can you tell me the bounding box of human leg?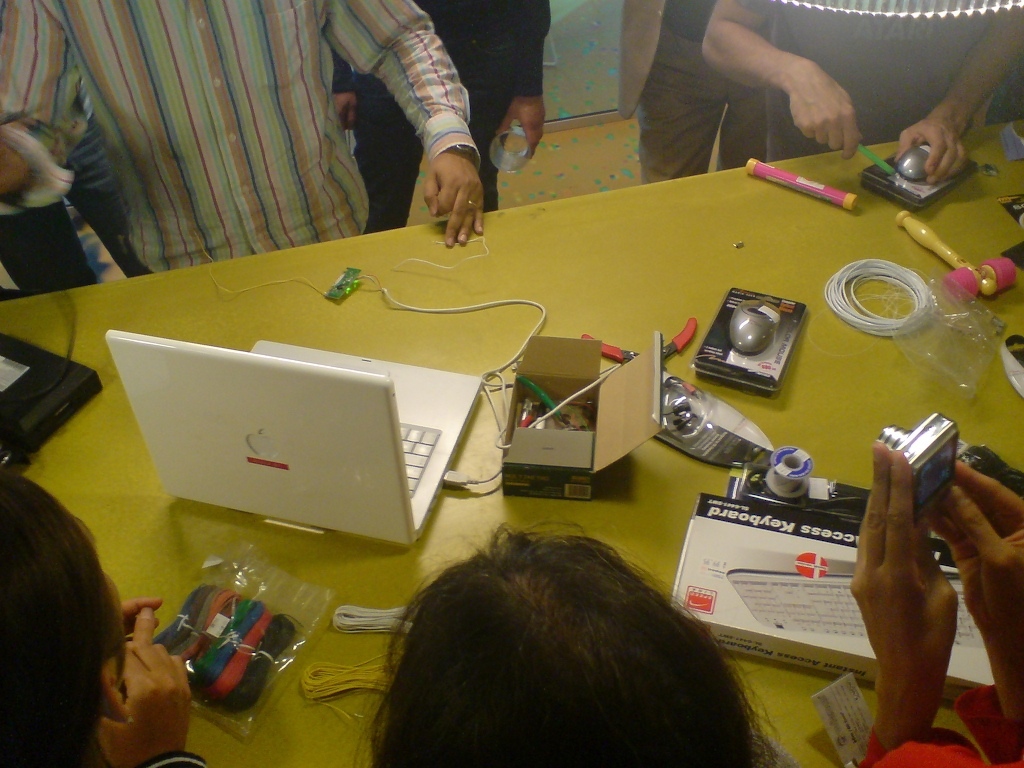
{"left": 641, "top": 30, "right": 726, "bottom": 182}.
